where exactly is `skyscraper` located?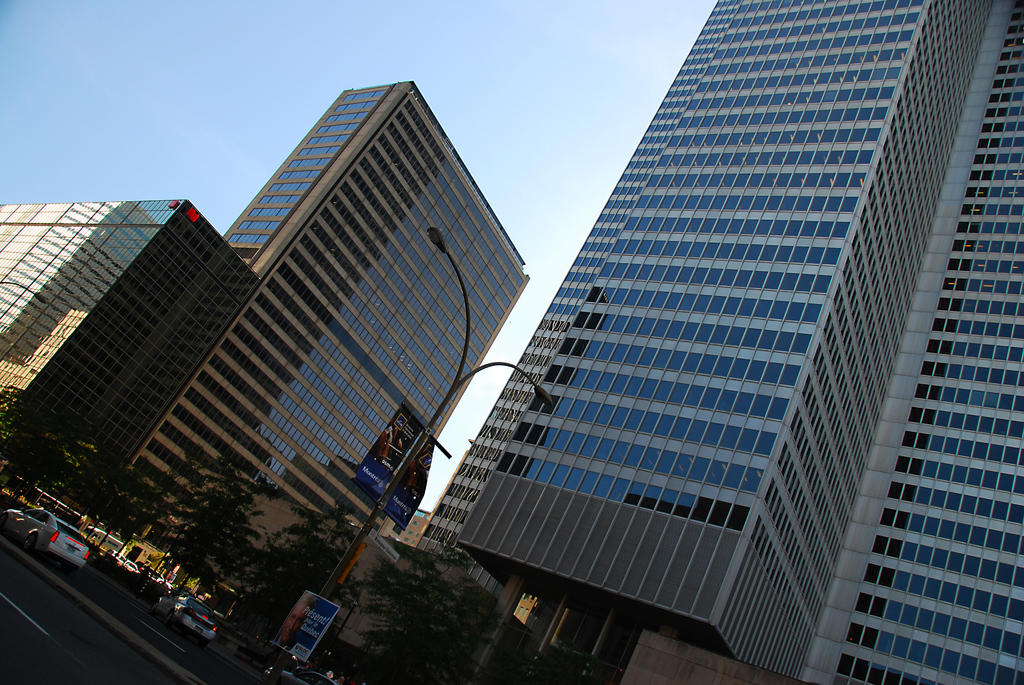
Its bounding box is box=[0, 203, 155, 378].
